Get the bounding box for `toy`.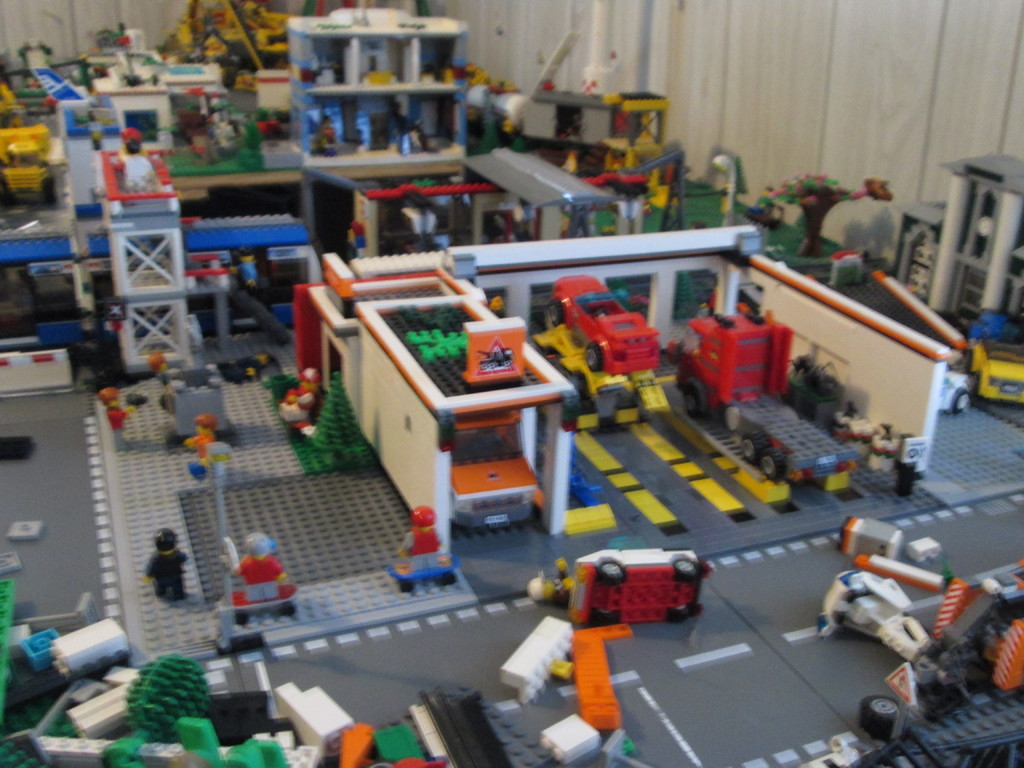
Rect(141, 523, 186, 598).
